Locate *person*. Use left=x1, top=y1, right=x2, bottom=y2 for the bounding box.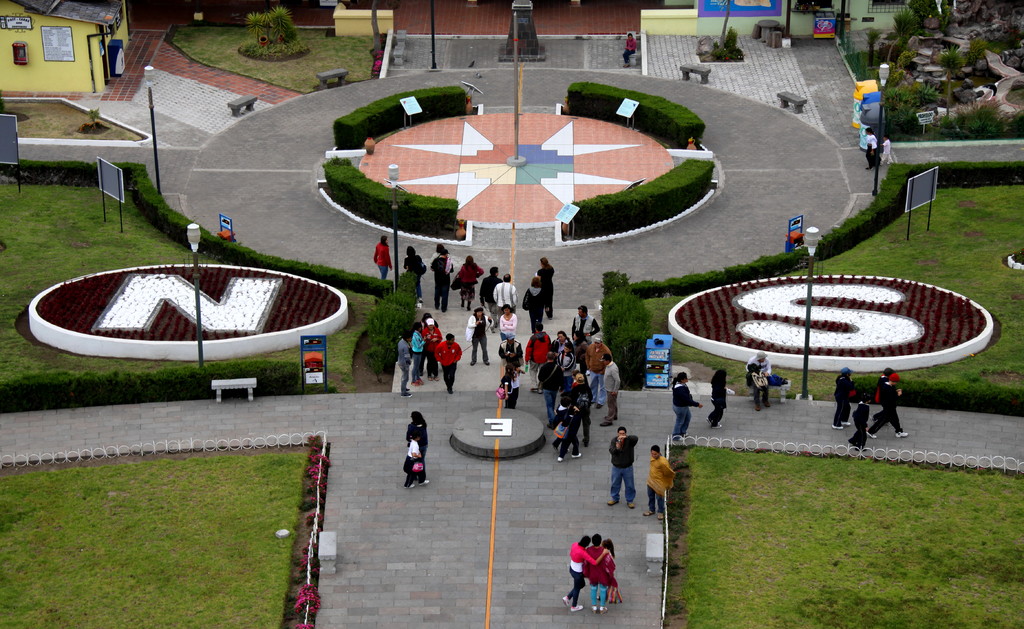
left=879, top=133, right=893, bottom=163.
